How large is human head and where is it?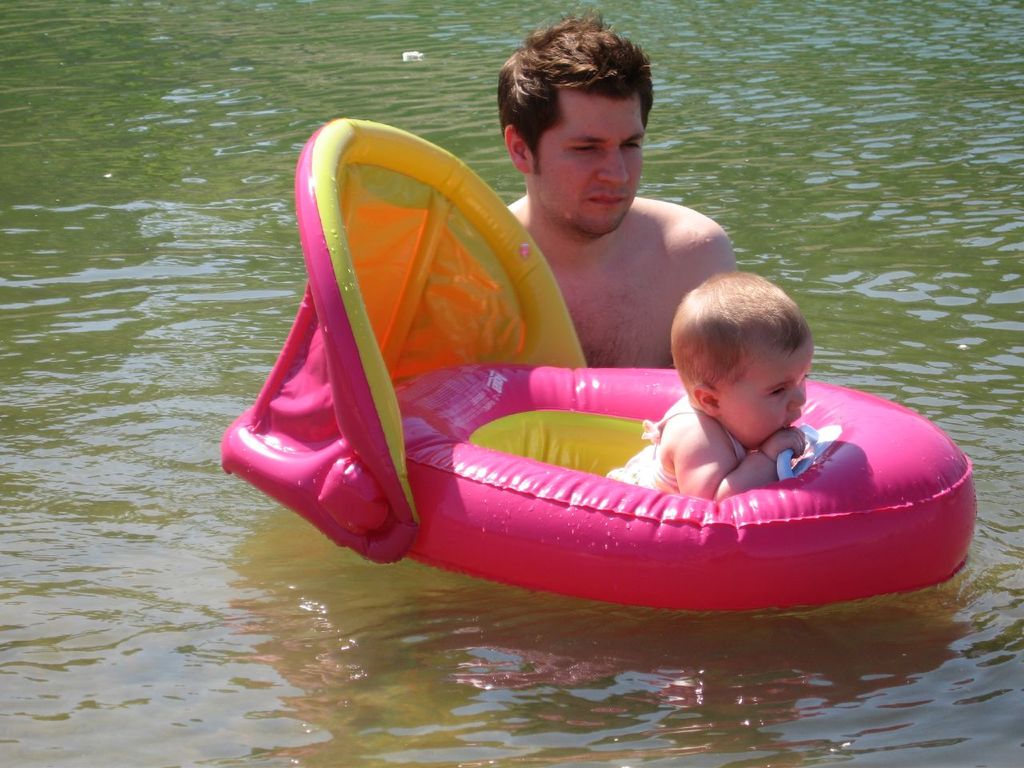
Bounding box: 499/18/650/238.
